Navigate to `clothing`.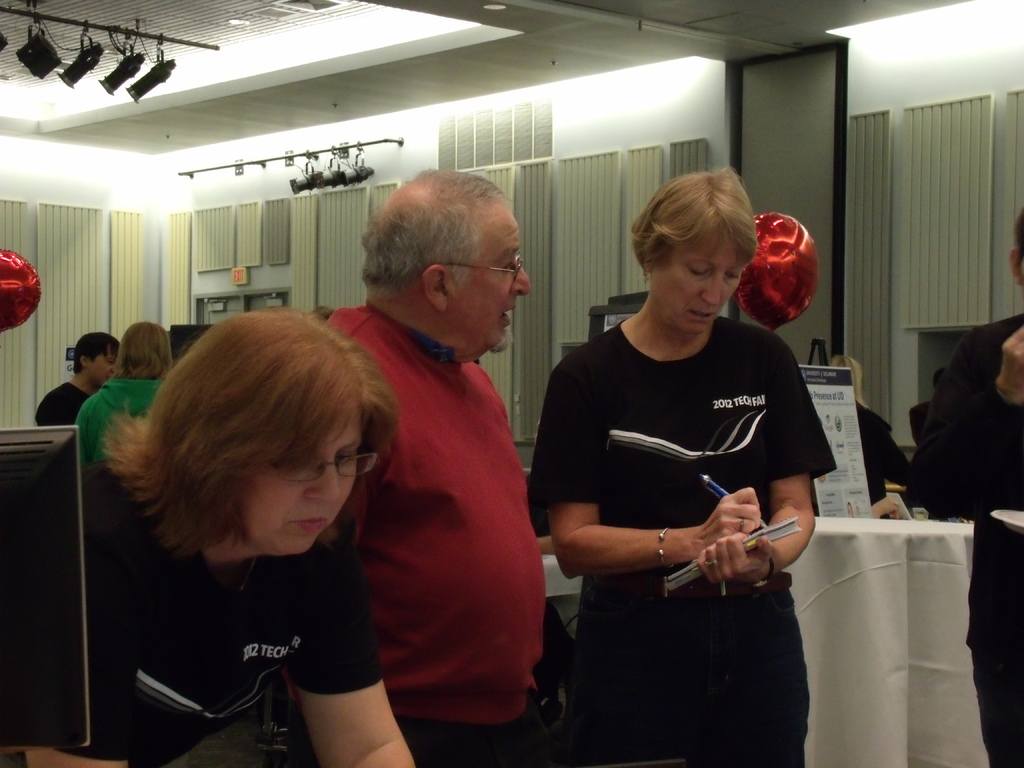
Navigation target: 856/404/902/511.
